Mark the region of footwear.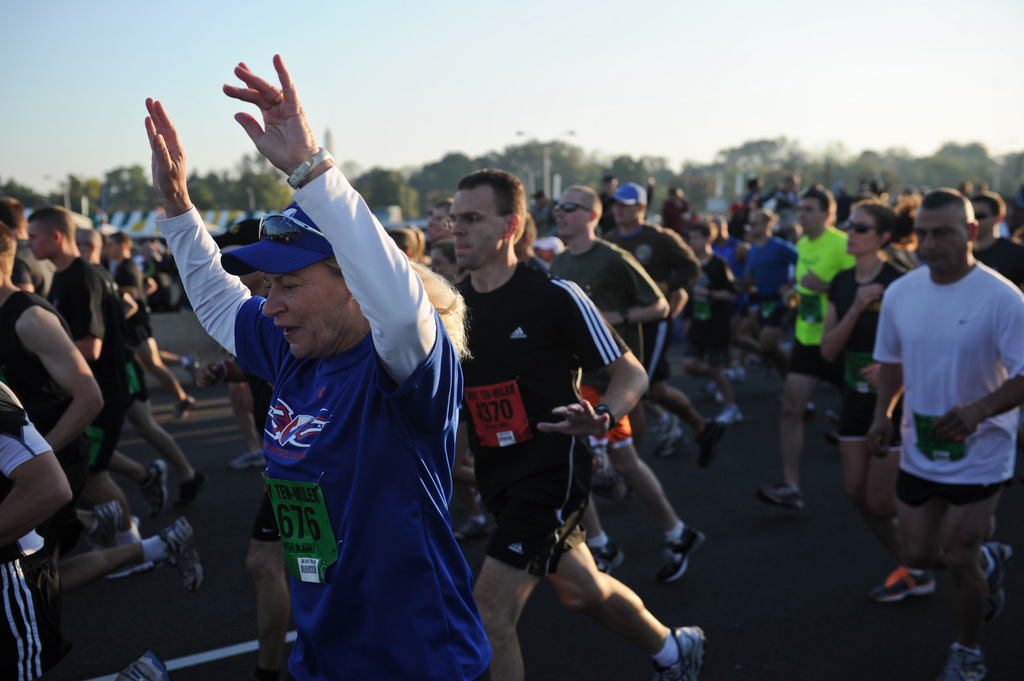
Region: detection(654, 621, 705, 680).
